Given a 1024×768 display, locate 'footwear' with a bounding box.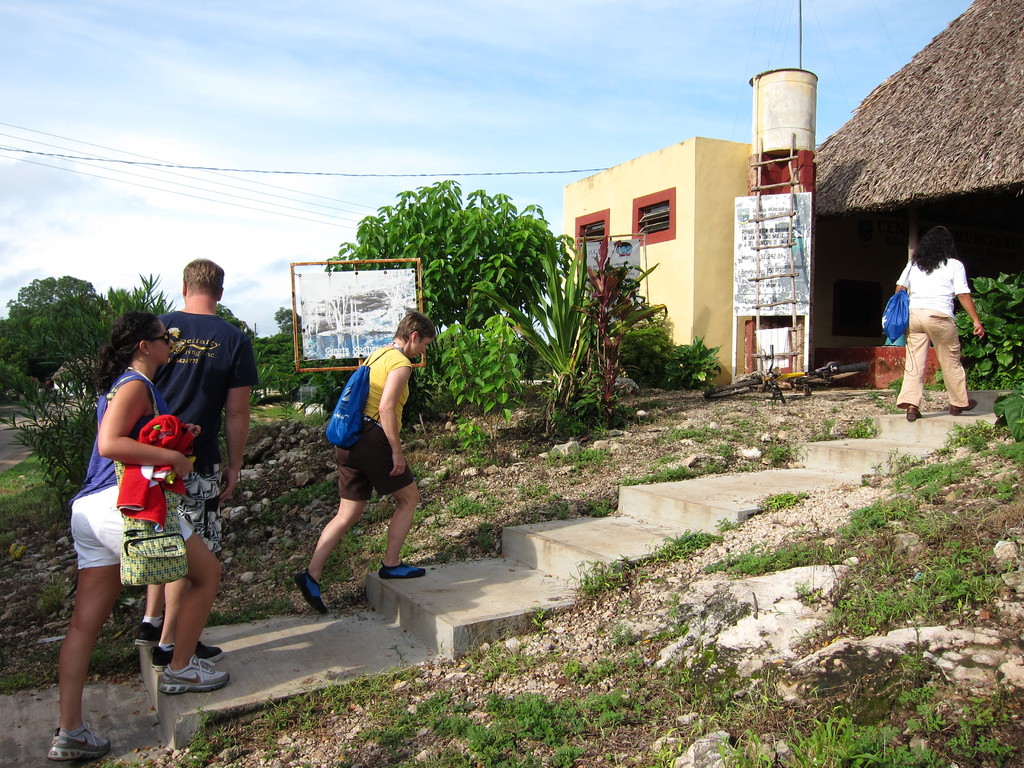
Located: 908/406/916/410.
